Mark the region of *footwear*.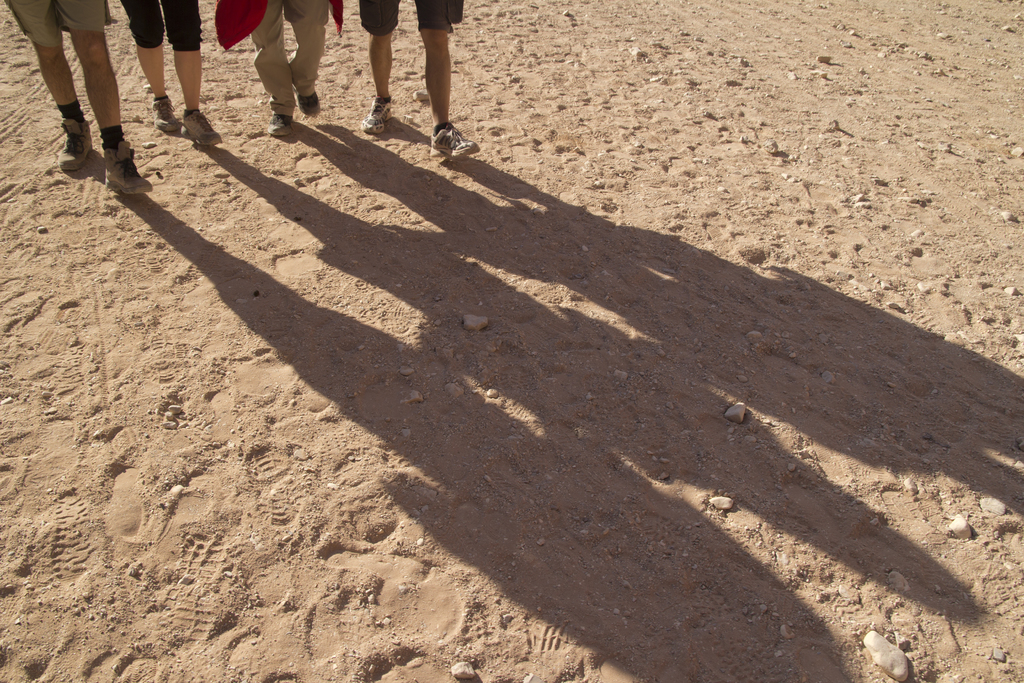
Region: x1=179 y1=110 x2=224 y2=148.
